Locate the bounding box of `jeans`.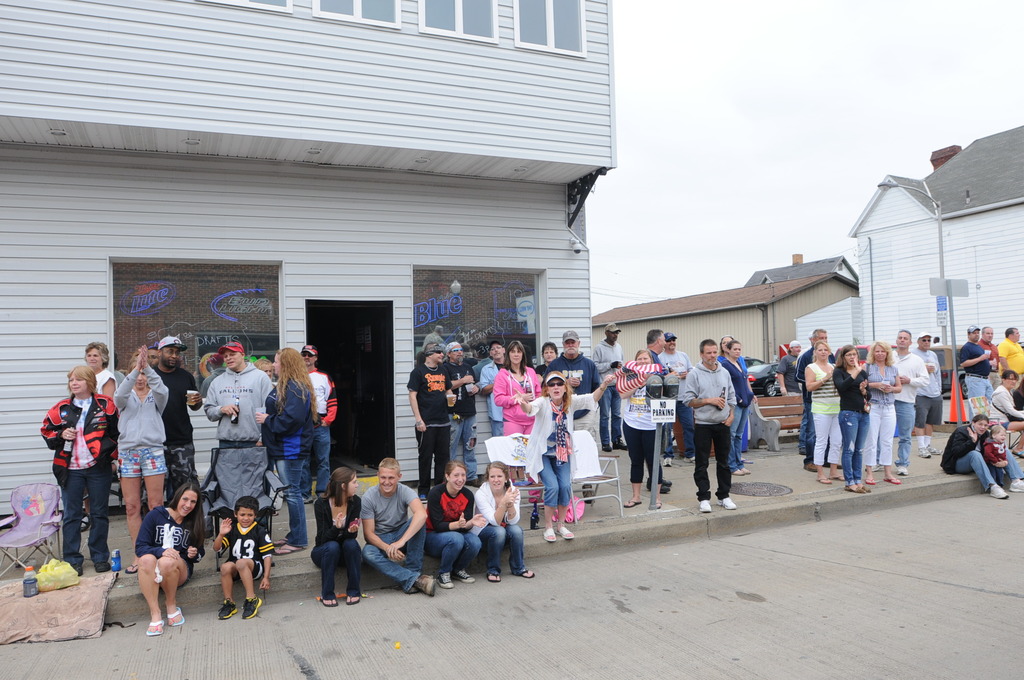
Bounding box: 314 537 360 590.
